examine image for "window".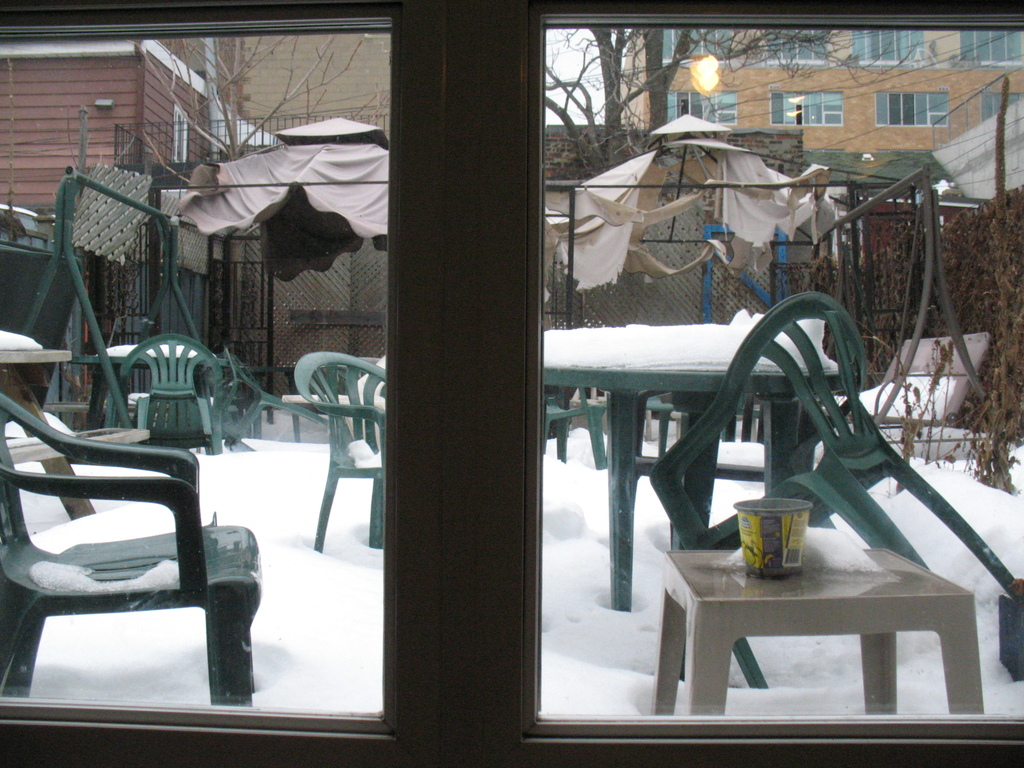
Examination result: select_region(765, 29, 826, 61).
